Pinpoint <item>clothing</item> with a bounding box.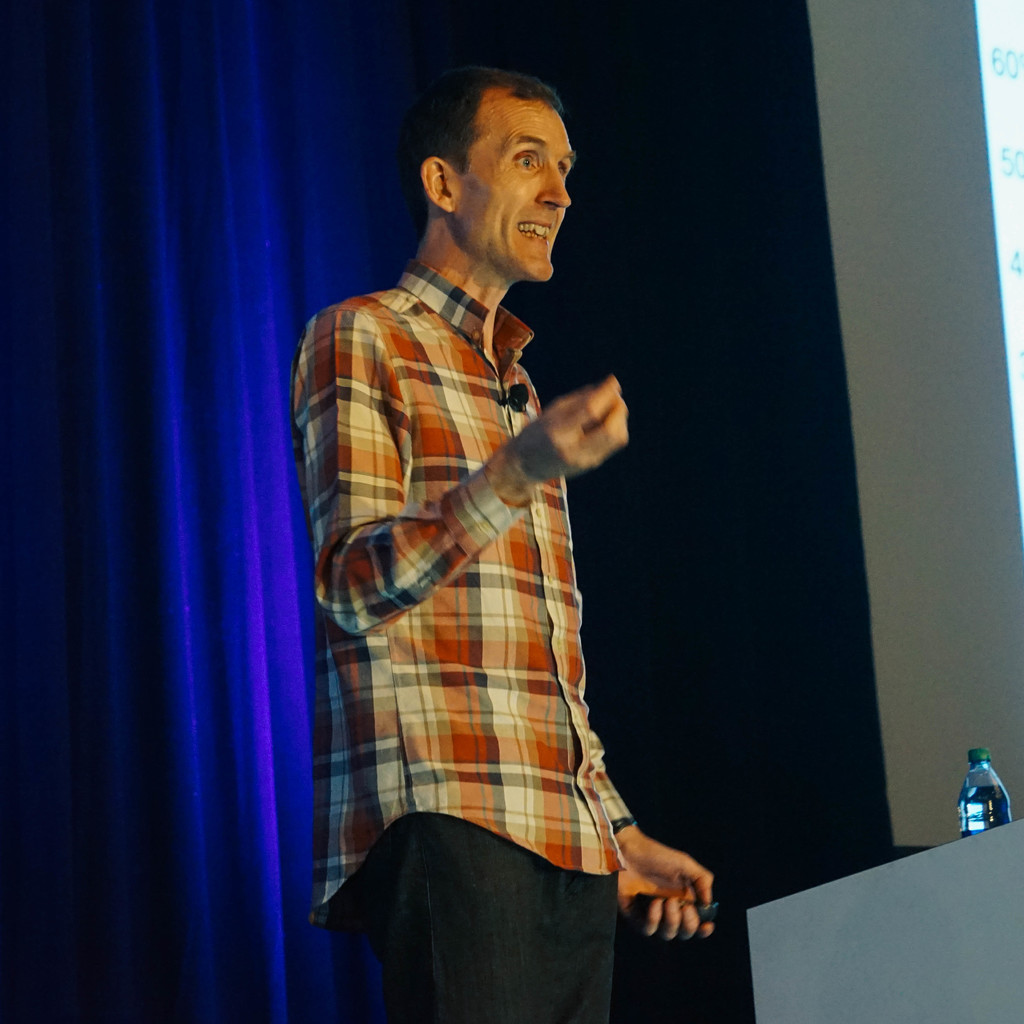
select_region(339, 228, 703, 986).
